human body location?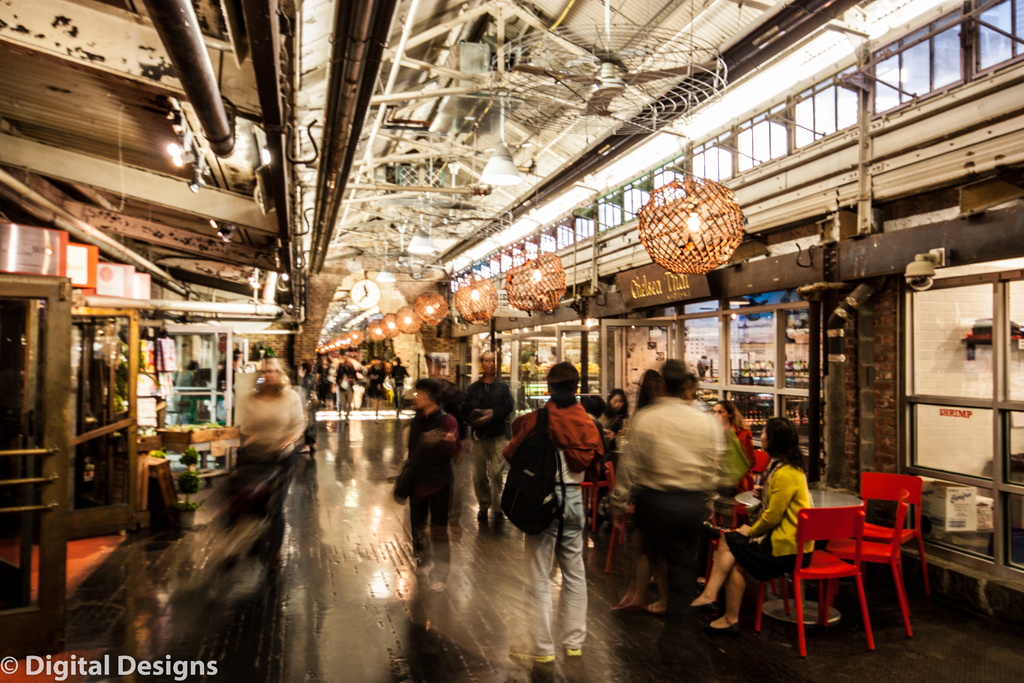
(x1=501, y1=361, x2=590, y2=655)
